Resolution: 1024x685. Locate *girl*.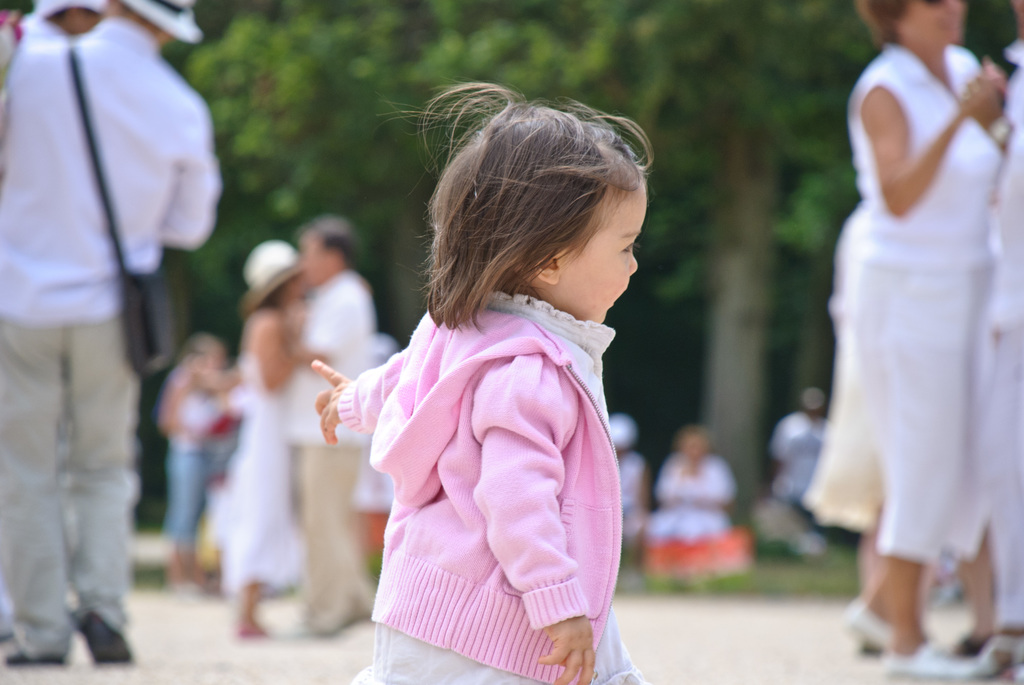
[308, 76, 660, 684].
